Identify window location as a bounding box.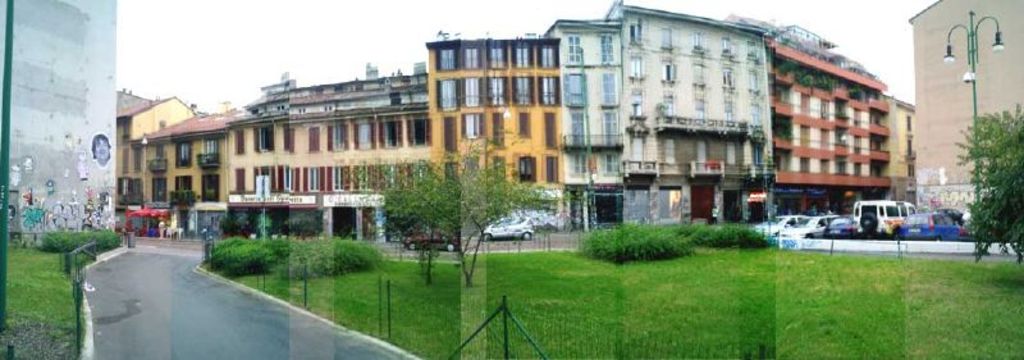
[435,44,462,76].
